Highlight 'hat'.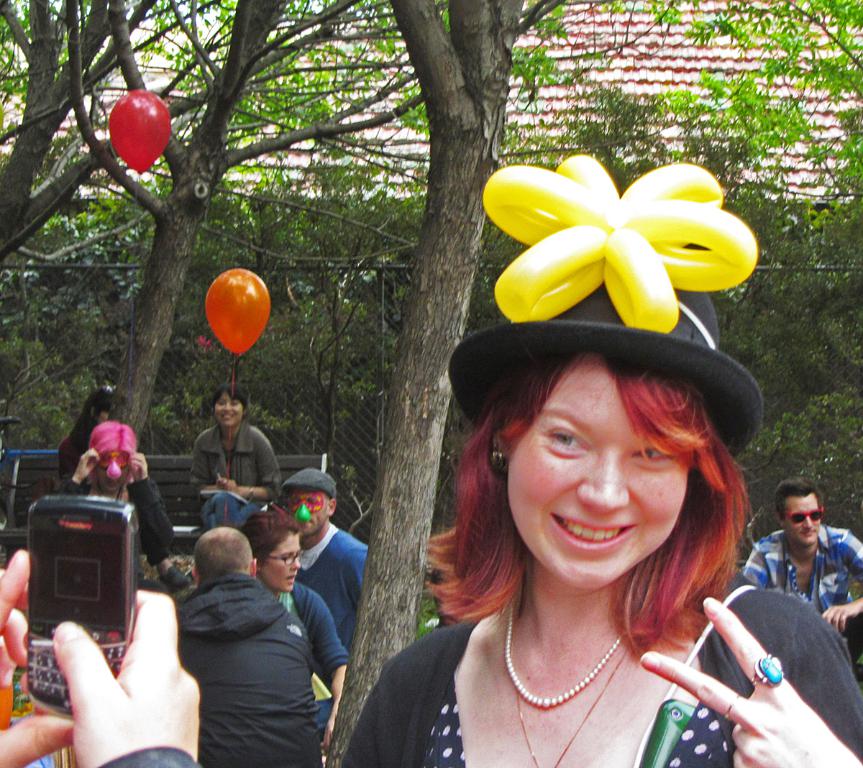
Highlighted region: (449, 276, 766, 464).
